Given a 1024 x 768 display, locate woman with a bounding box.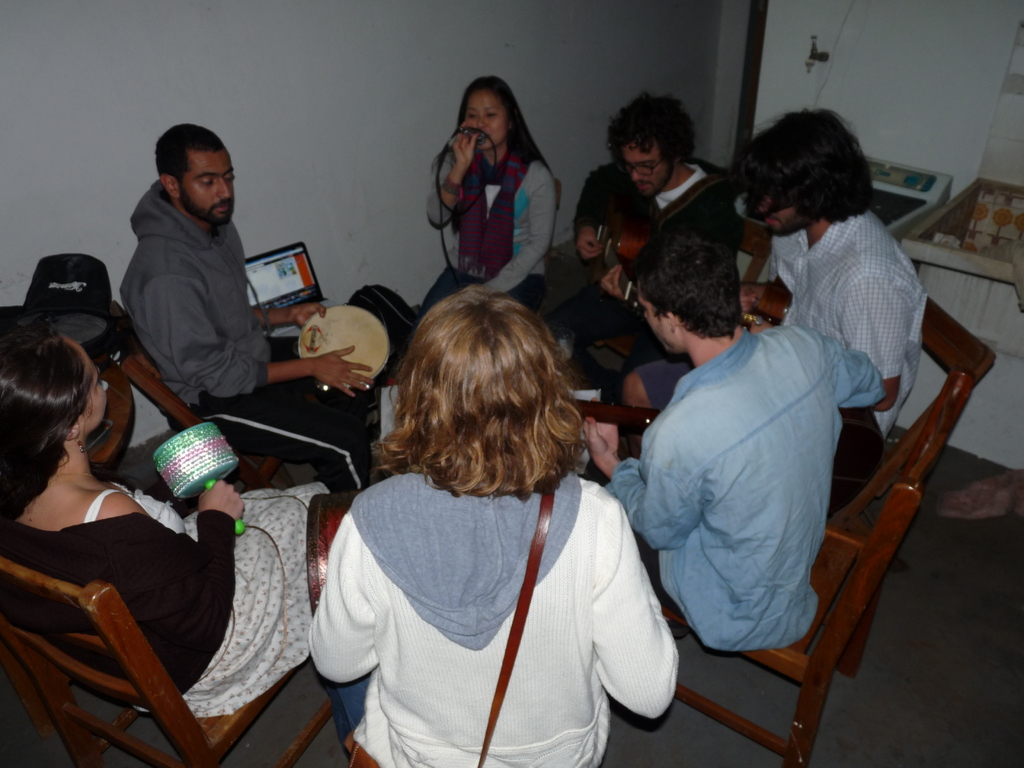
Located: [x1=0, y1=300, x2=341, y2=711].
